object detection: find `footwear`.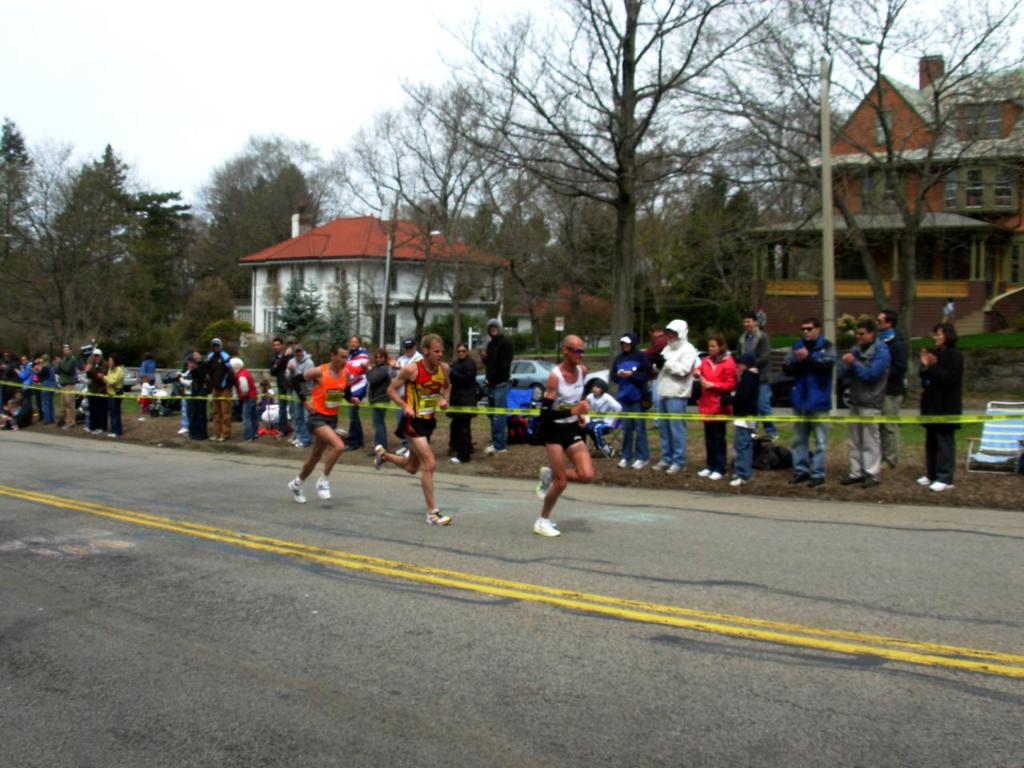
bbox=[787, 474, 807, 486].
